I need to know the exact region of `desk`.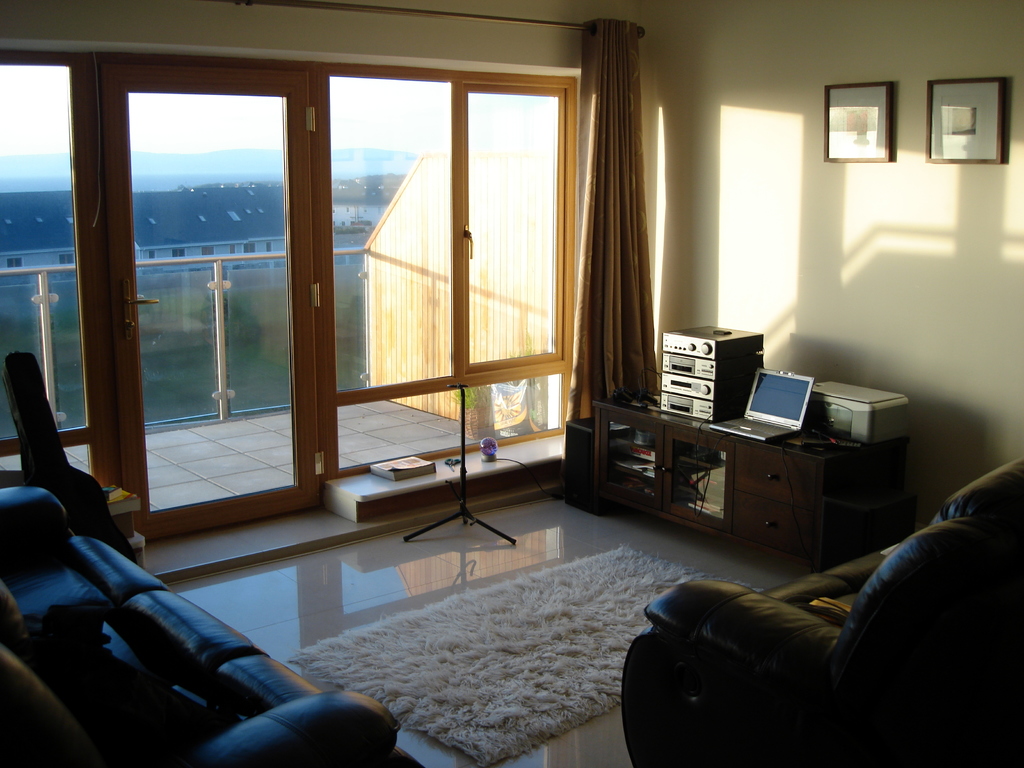
Region: x1=572, y1=390, x2=916, y2=559.
